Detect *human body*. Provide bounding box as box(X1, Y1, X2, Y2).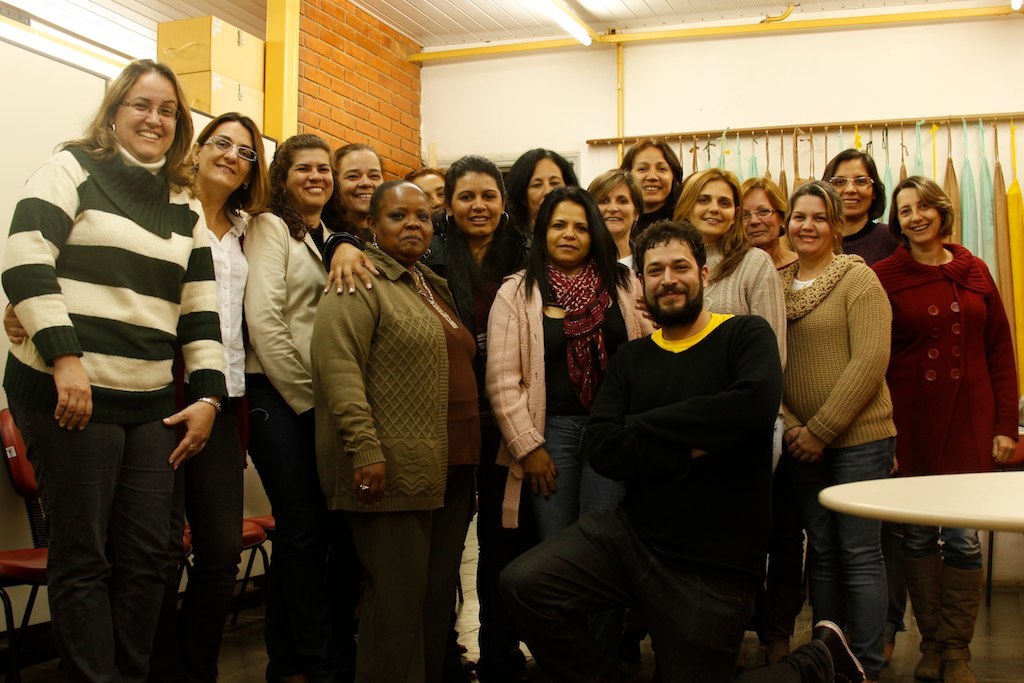
box(323, 152, 527, 332).
